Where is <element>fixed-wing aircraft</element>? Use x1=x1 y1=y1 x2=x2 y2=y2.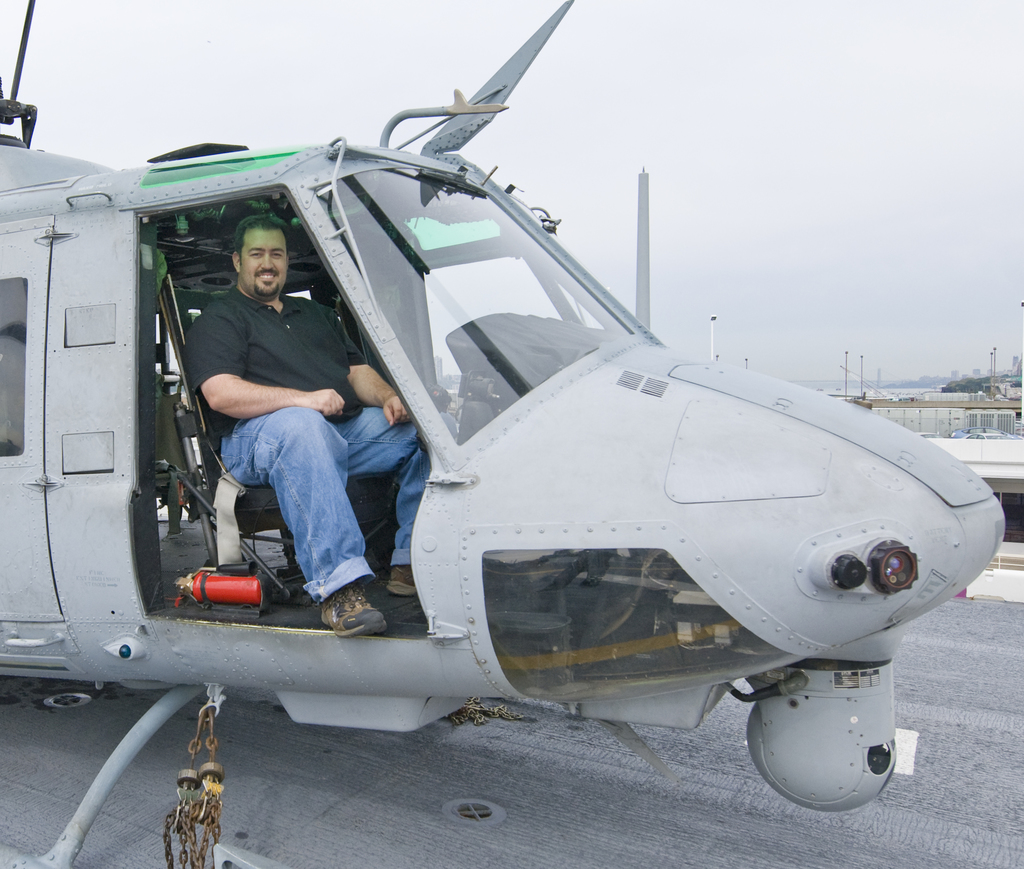
x1=0 y1=0 x2=1009 y2=868.
